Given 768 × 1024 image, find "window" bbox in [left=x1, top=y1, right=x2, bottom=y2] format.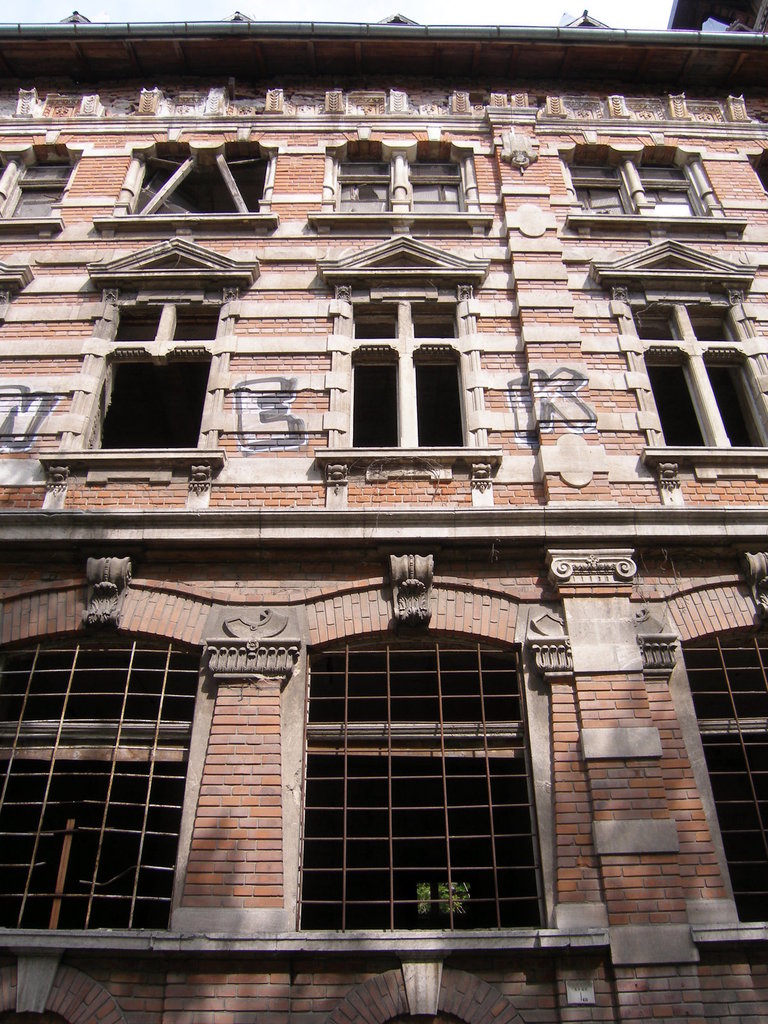
[left=662, top=554, right=767, bottom=919].
